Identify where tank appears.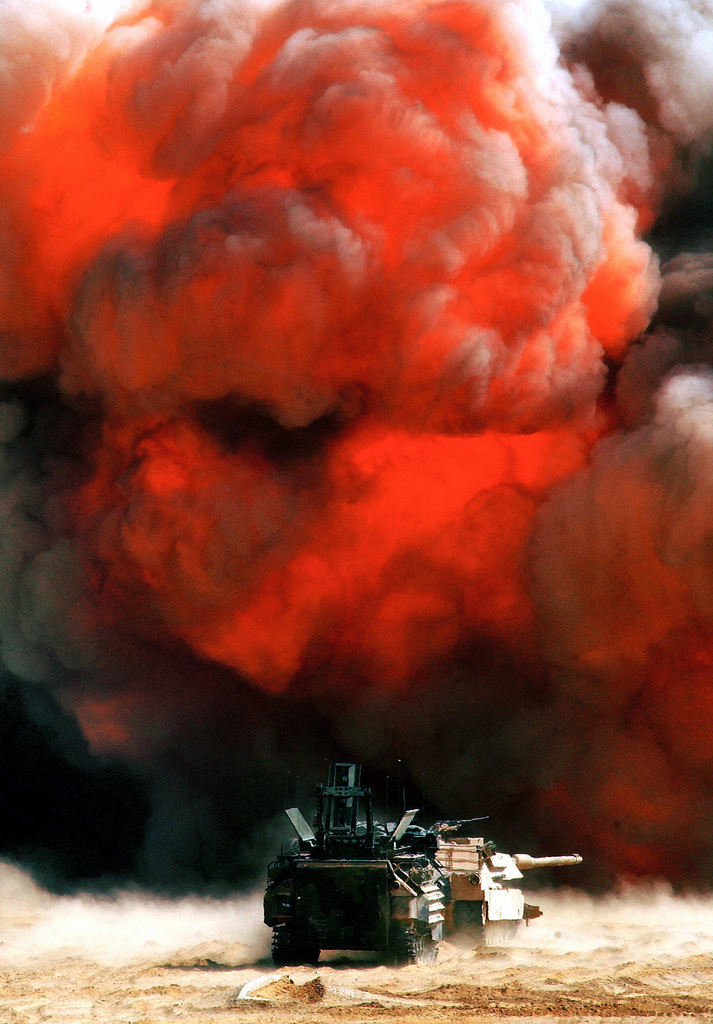
Appears at <region>429, 815, 586, 946</region>.
